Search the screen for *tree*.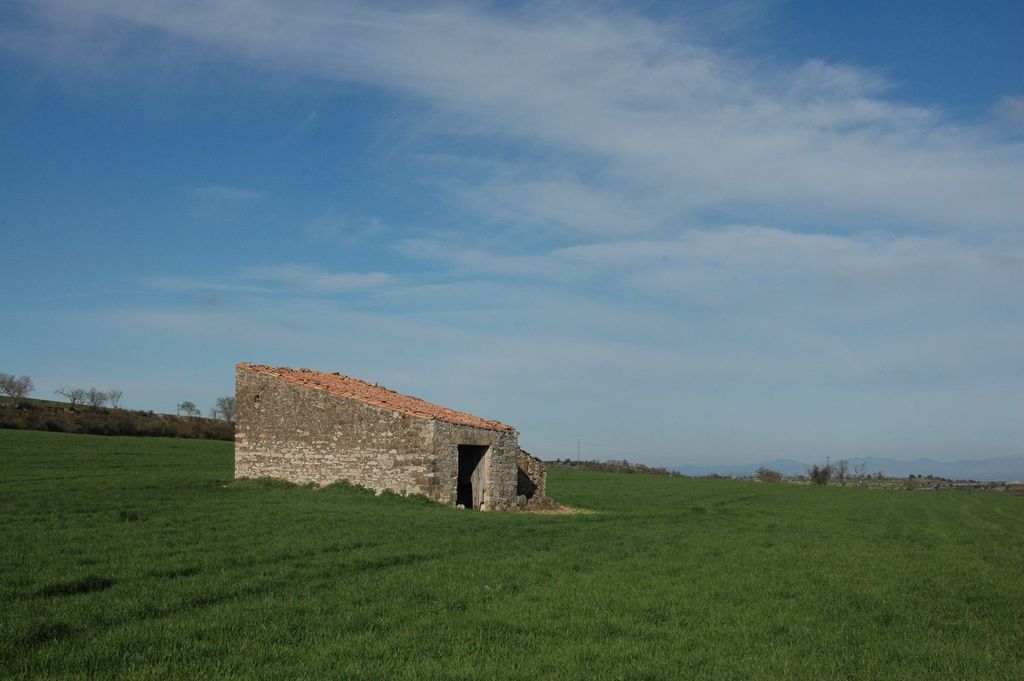
Found at Rect(214, 392, 236, 423).
